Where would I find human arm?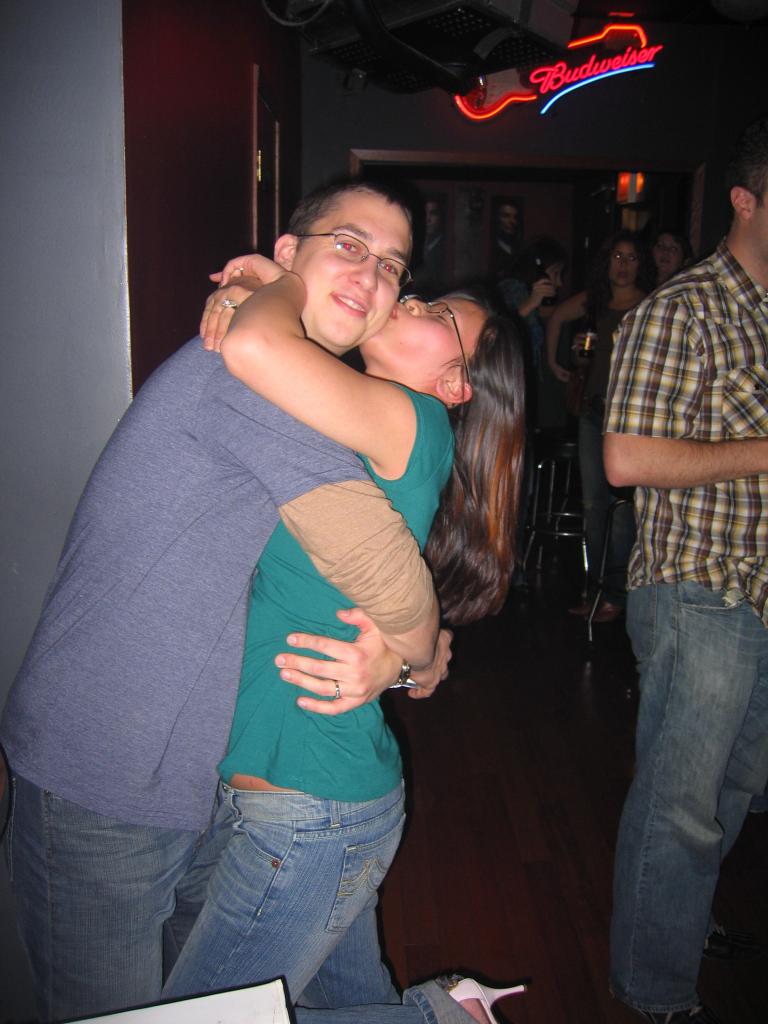
At crop(268, 602, 417, 719).
